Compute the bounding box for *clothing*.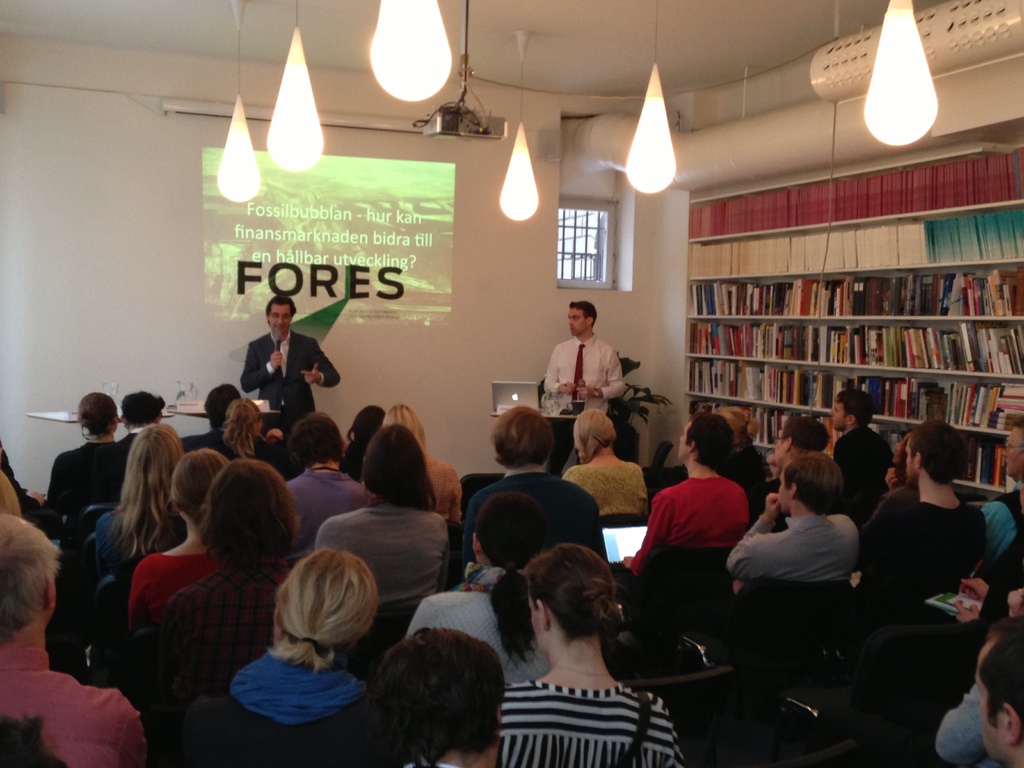
x1=177, y1=658, x2=412, y2=764.
